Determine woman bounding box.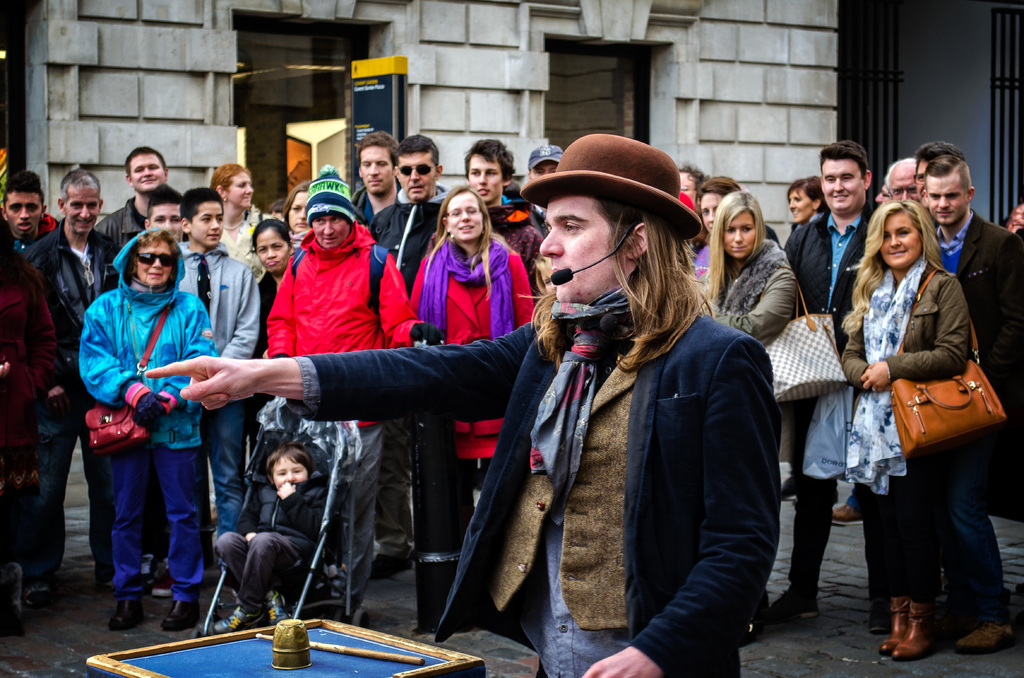
Determined: 405, 180, 536, 478.
